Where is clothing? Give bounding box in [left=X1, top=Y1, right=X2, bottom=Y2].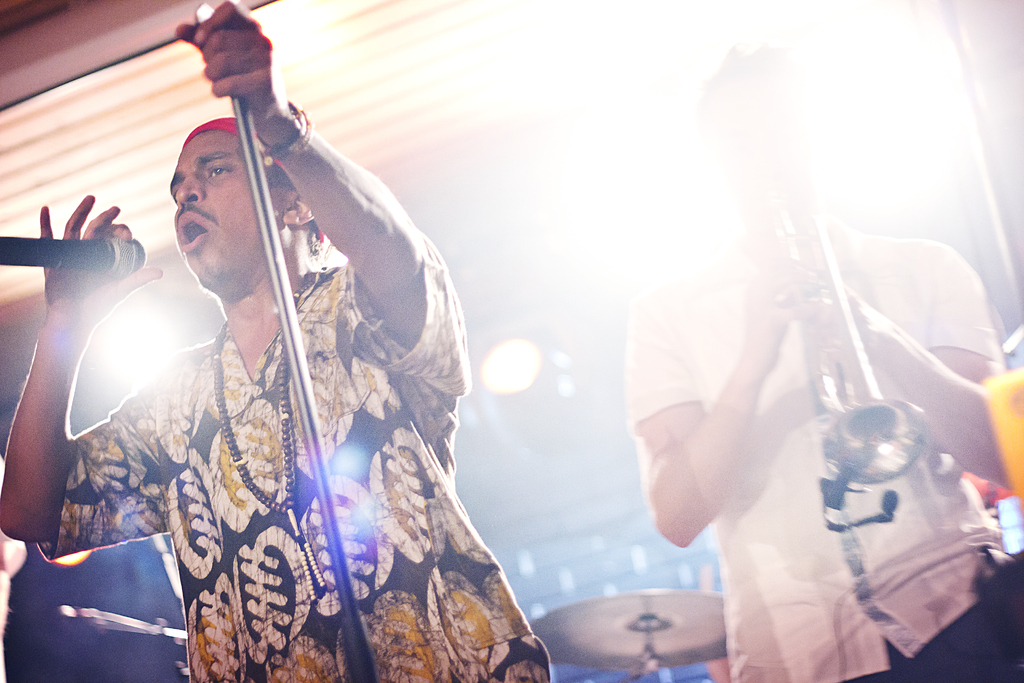
[left=622, top=224, right=1023, bottom=682].
